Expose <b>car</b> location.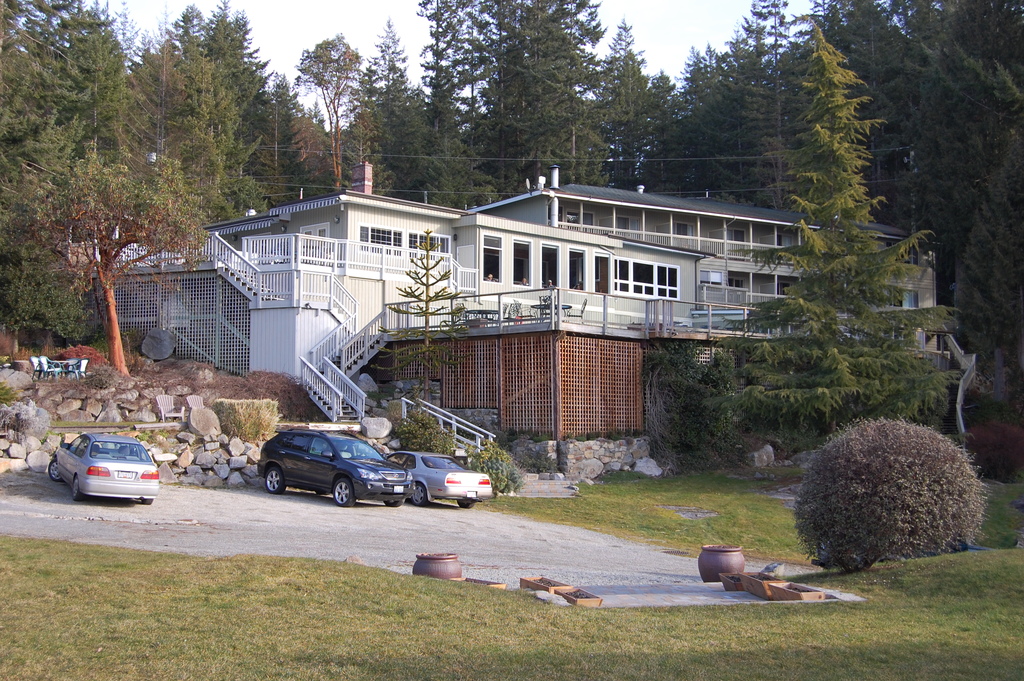
Exposed at bbox=[252, 426, 415, 510].
